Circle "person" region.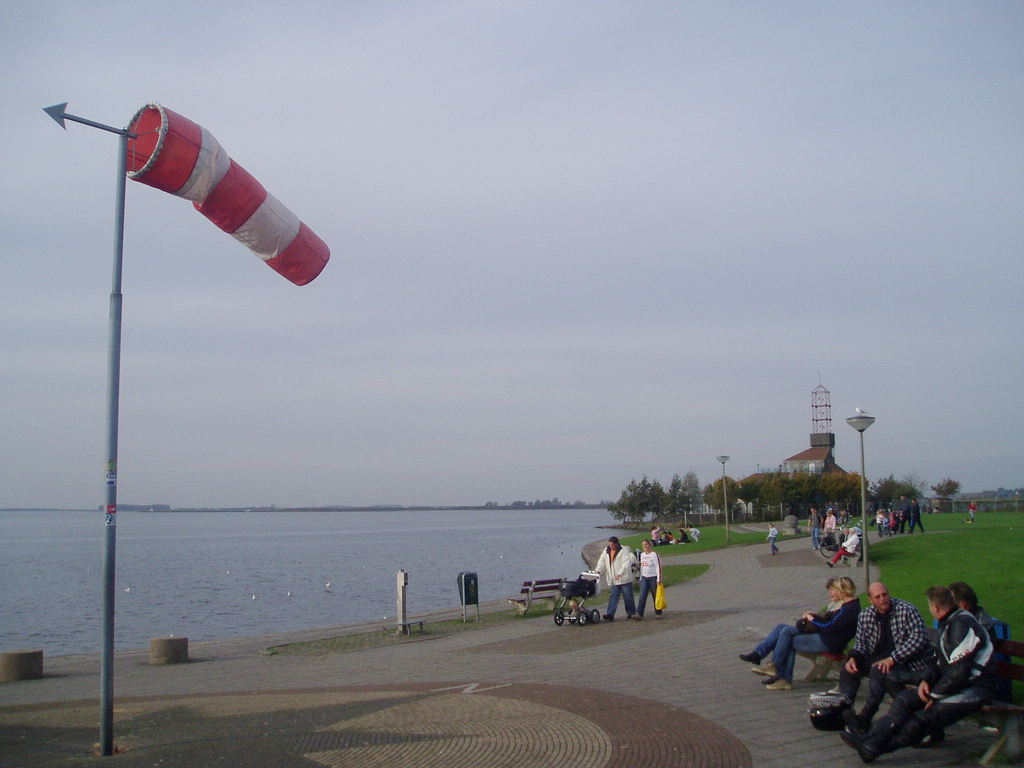
Region: <box>874,513,882,539</box>.
